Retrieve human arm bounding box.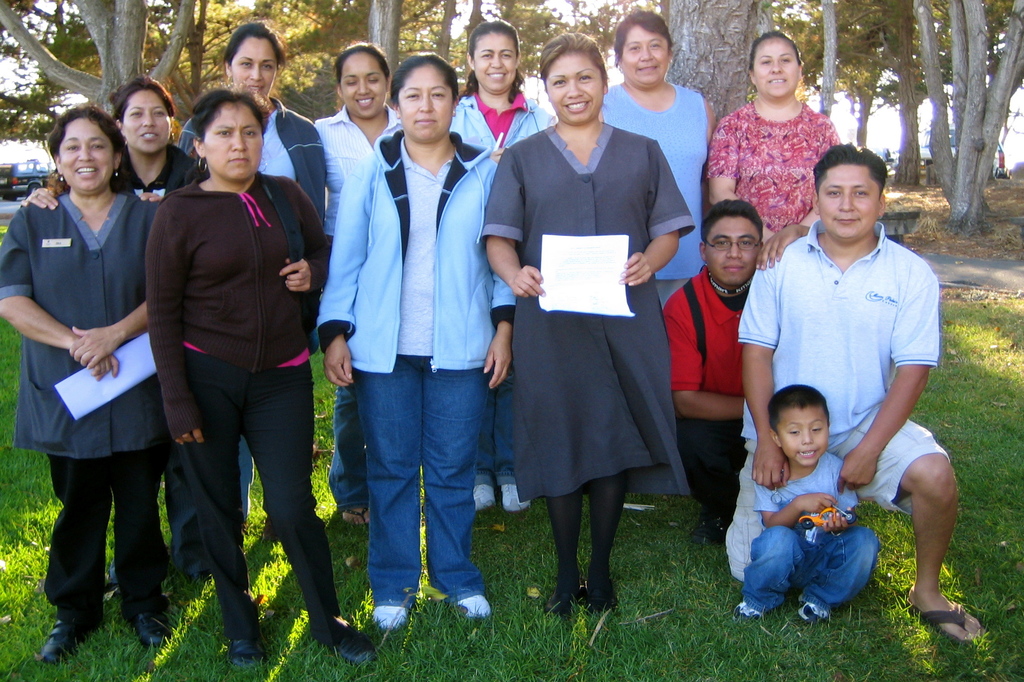
Bounding box: <bbox>1, 225, 88, 377</bbox>.
